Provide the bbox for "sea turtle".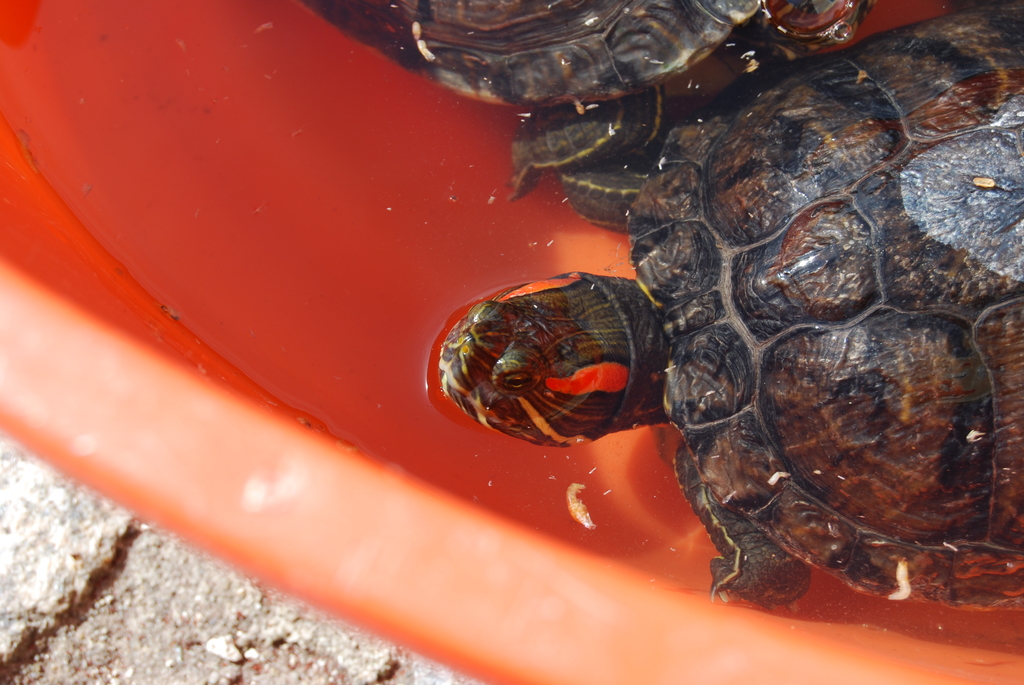
left=435, top=0, right=1023, bottom=615.
